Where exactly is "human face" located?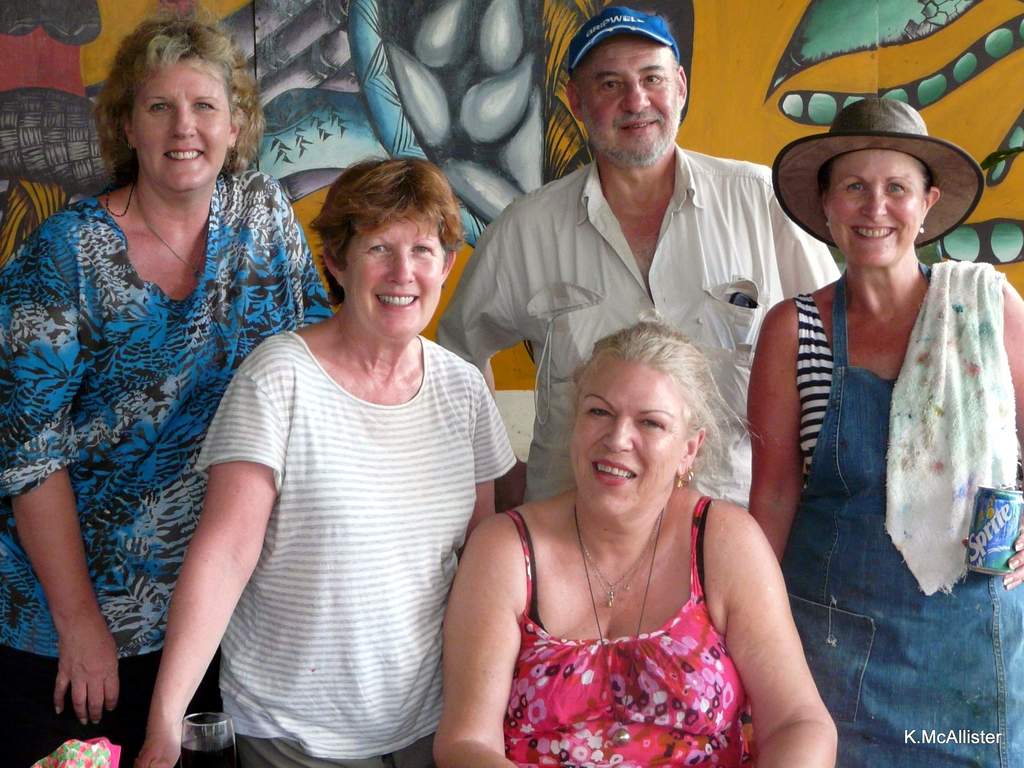
Its bounding box is [x1=129, y1=58, x2=231, y2=190].
